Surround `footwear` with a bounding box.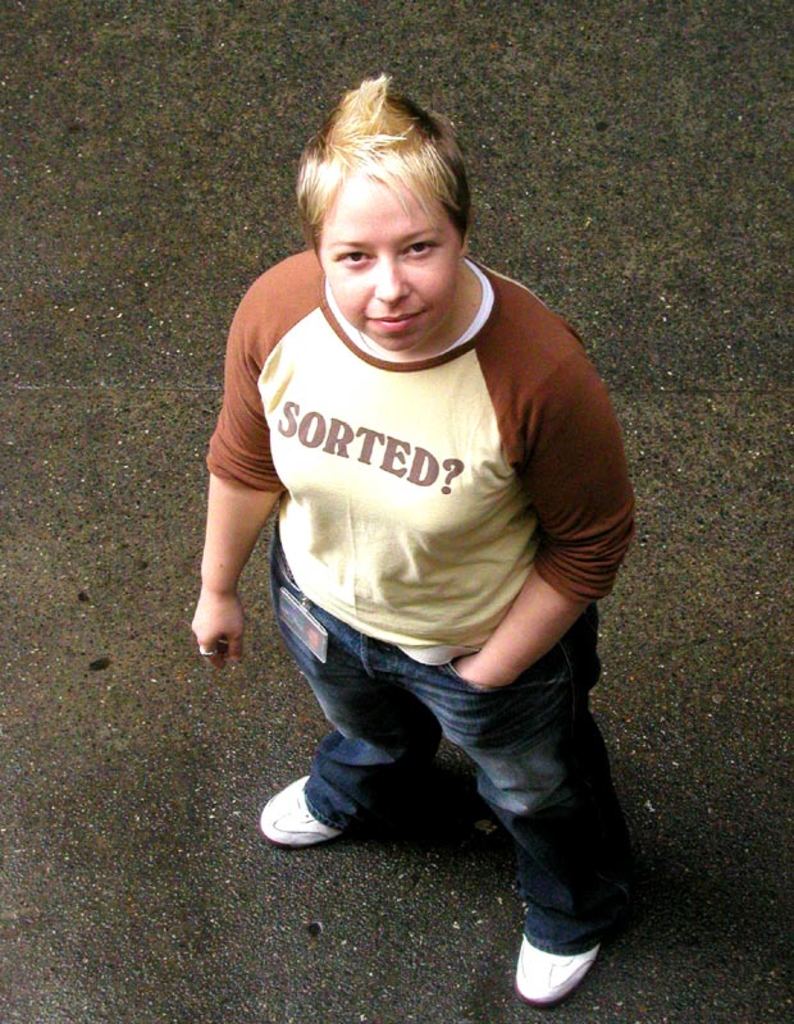
512/927/612/1006.
